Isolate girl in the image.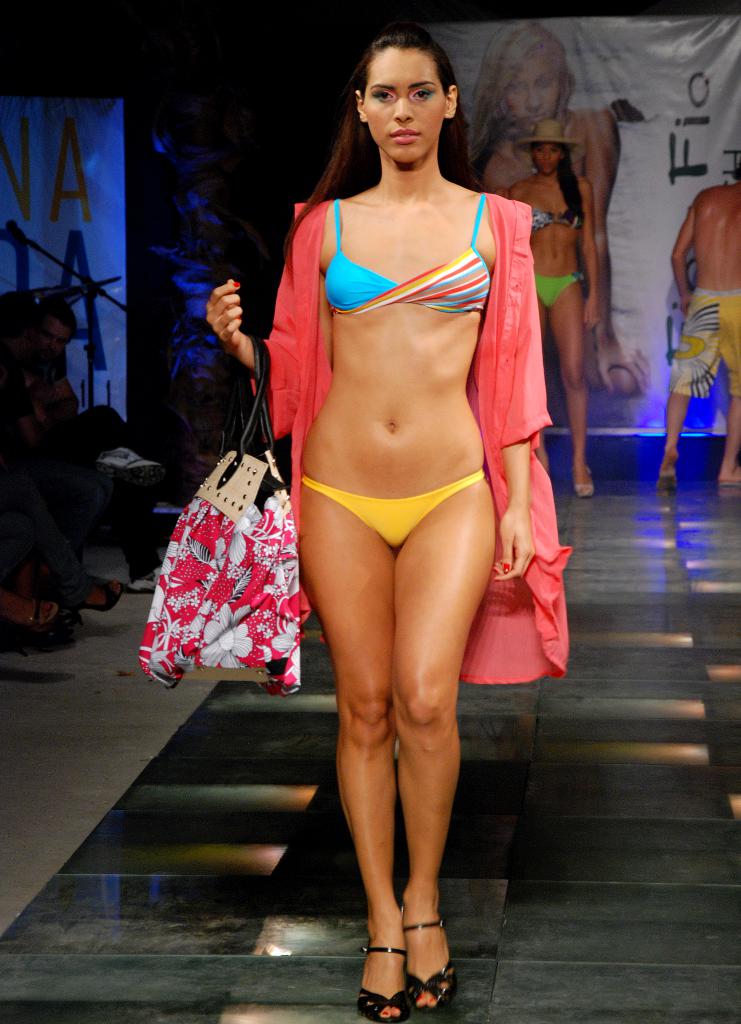
Isolated region: [468,18,665,404].
